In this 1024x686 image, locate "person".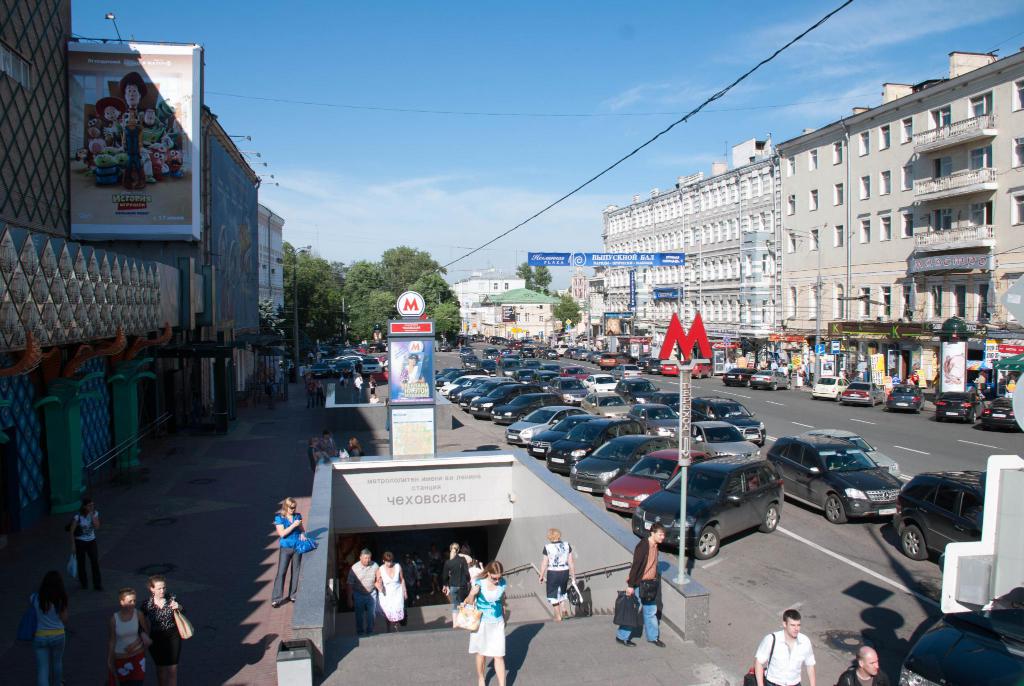
Bounding box: [left=618, top=523, right=664, bottom=645].
